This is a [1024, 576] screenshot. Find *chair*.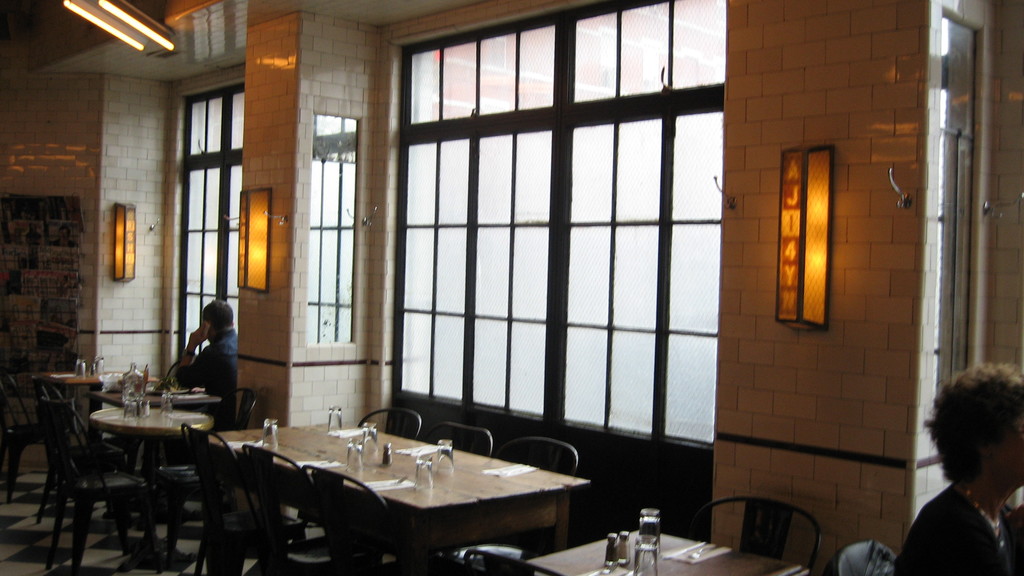
Bounding box: 181, 429, 303, 575.
